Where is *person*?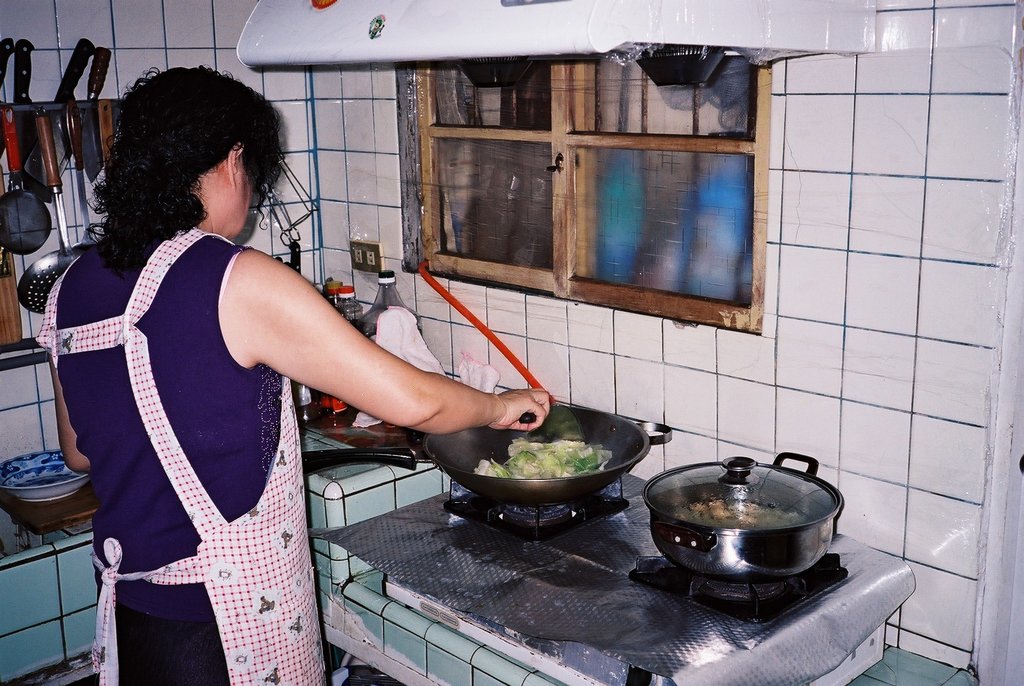
BBox(29, 53, 559, 685).
